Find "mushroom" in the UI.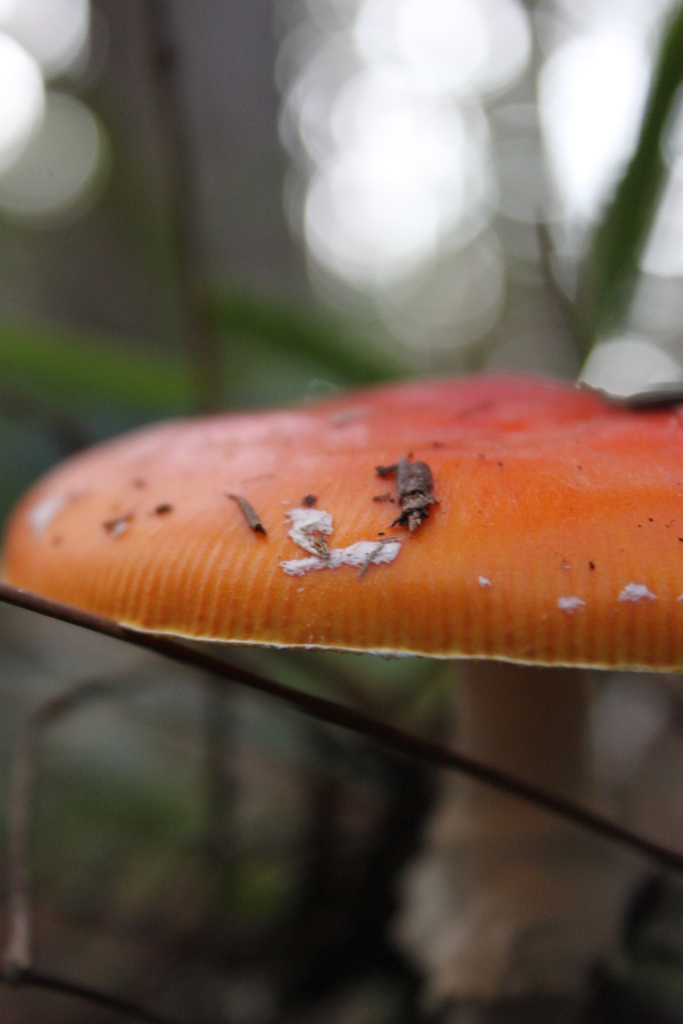
UI element at {"x1": 0, "y1": 370, "x2": 682, "y2": 993}.
